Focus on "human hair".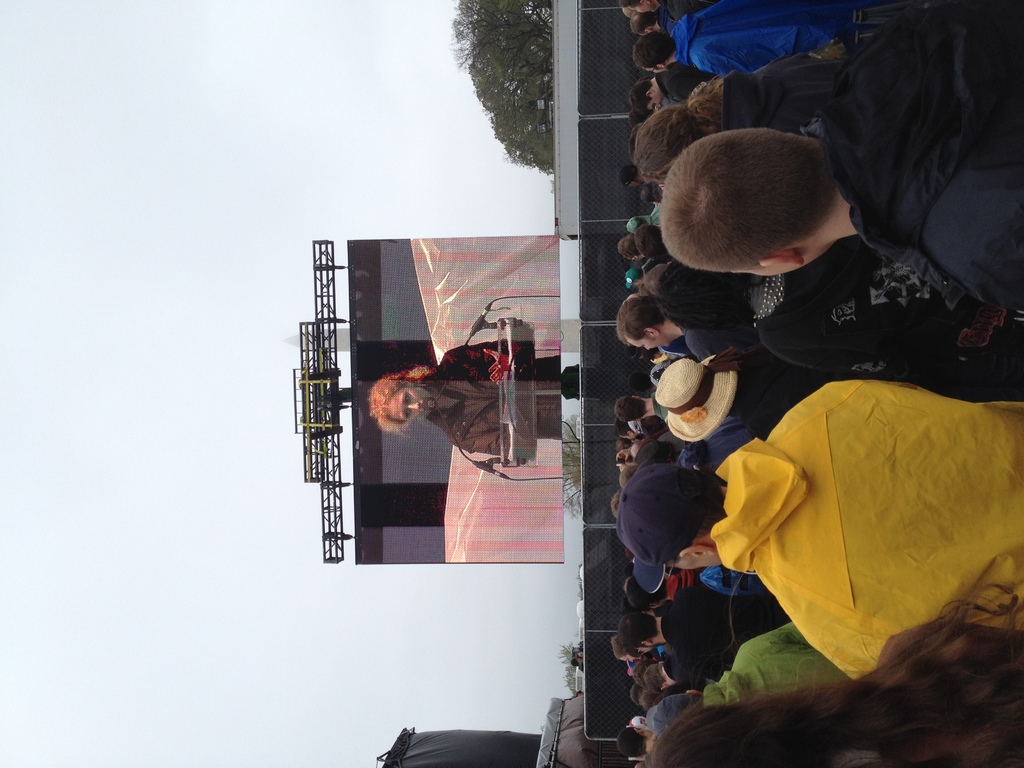
Focused at {"x1": 669, "y1": 612, "x2": 1023, "y2": 762}.
